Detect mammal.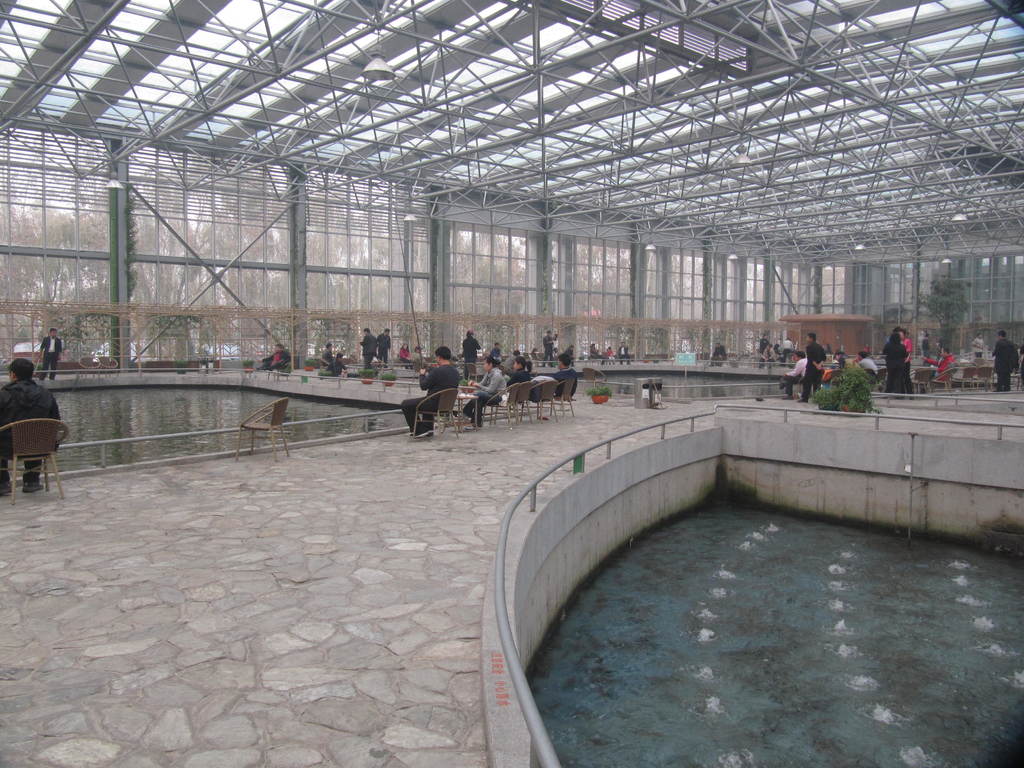
Detected at (x1=778, y1=335, x2=793, y2=358).
